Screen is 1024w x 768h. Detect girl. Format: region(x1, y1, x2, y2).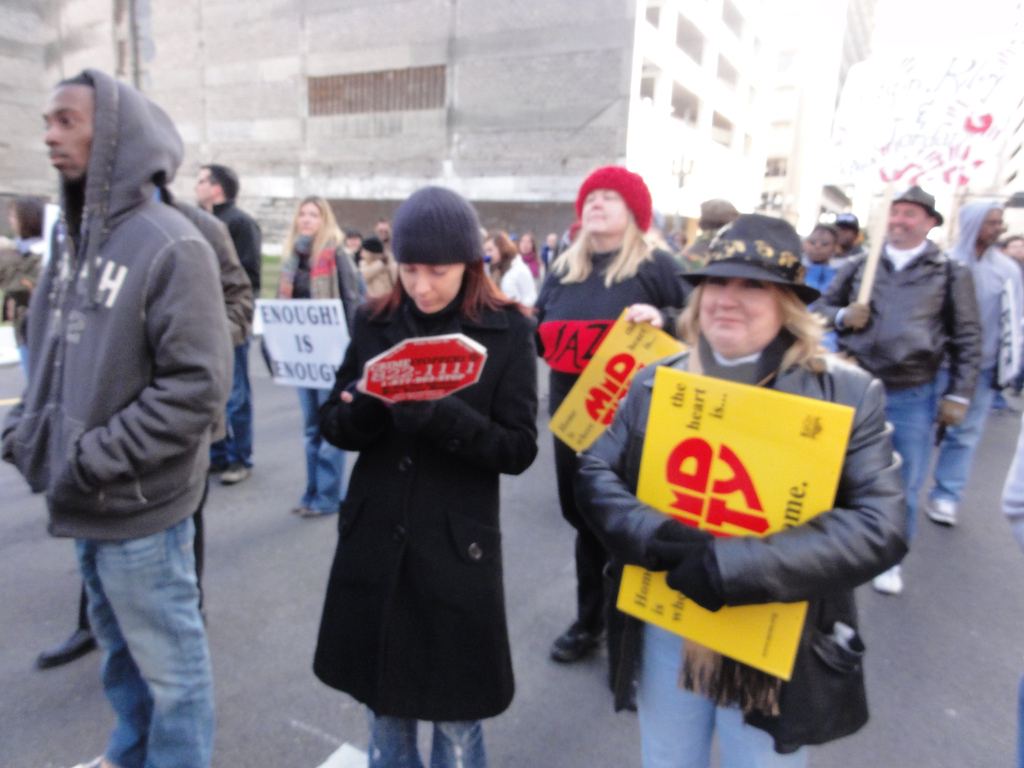
region(310, 187, 540, 767).
